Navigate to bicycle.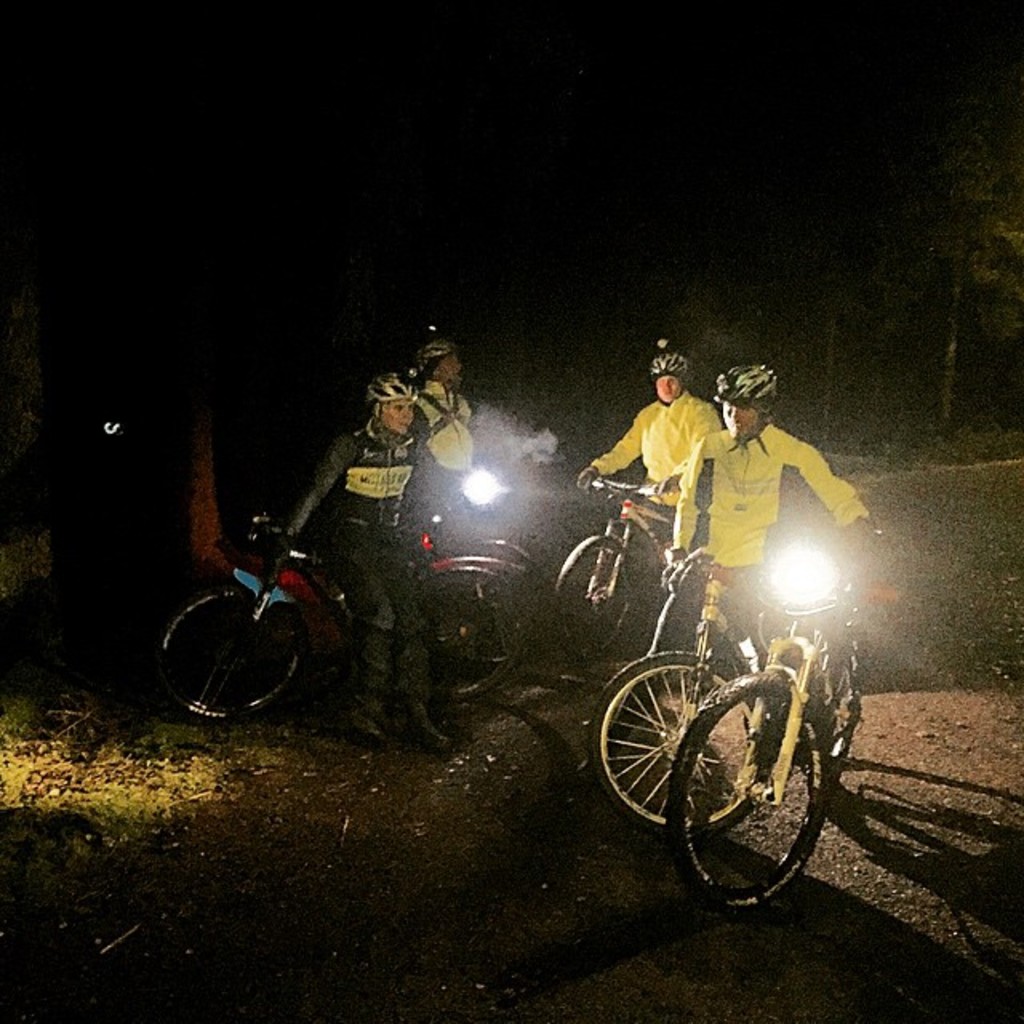
Navigation target: pyautogui.locateOnScreen(682, 541, 864, 909).
